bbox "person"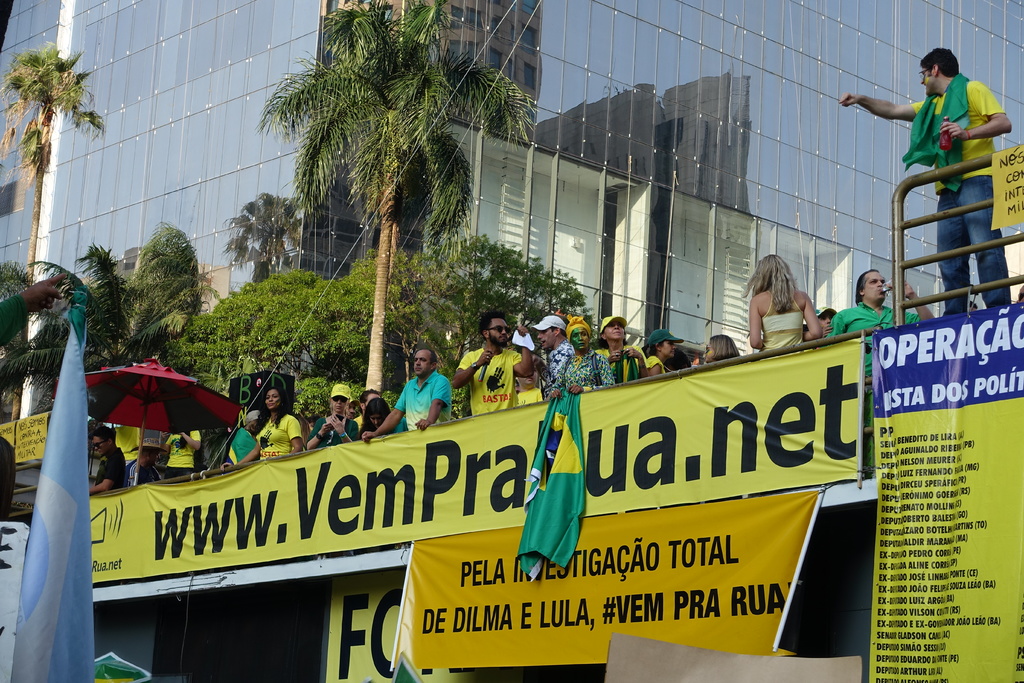
locate(238, 390, 308, 464)
